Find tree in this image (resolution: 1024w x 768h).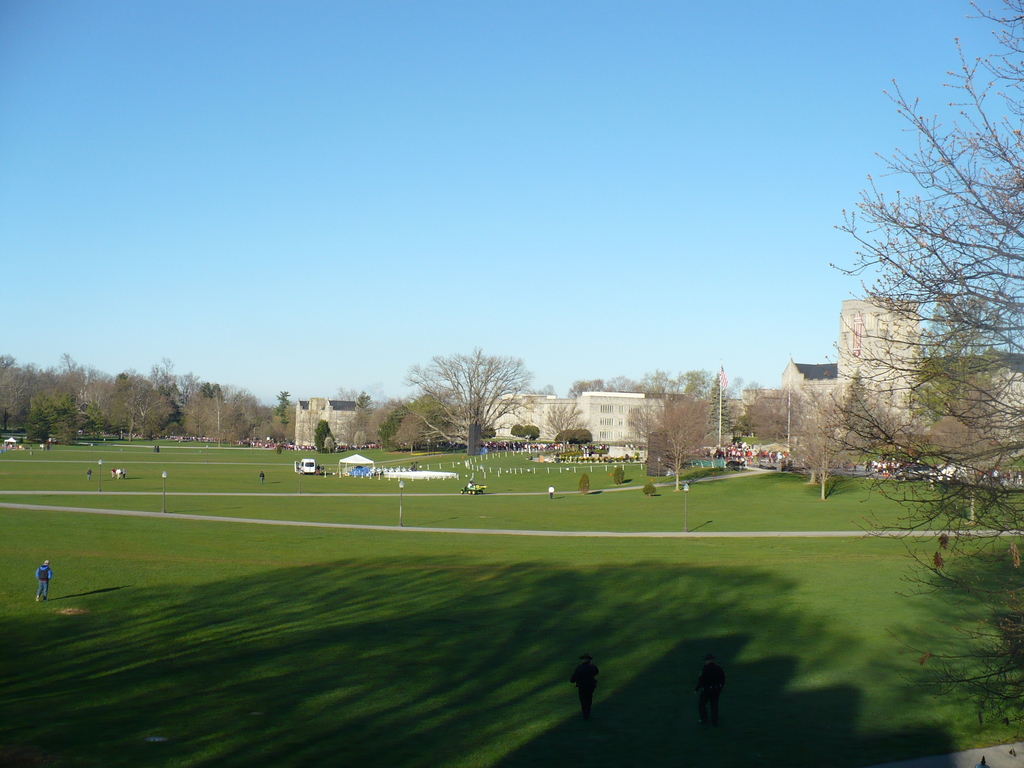
region(406, 340, 547, 459).
